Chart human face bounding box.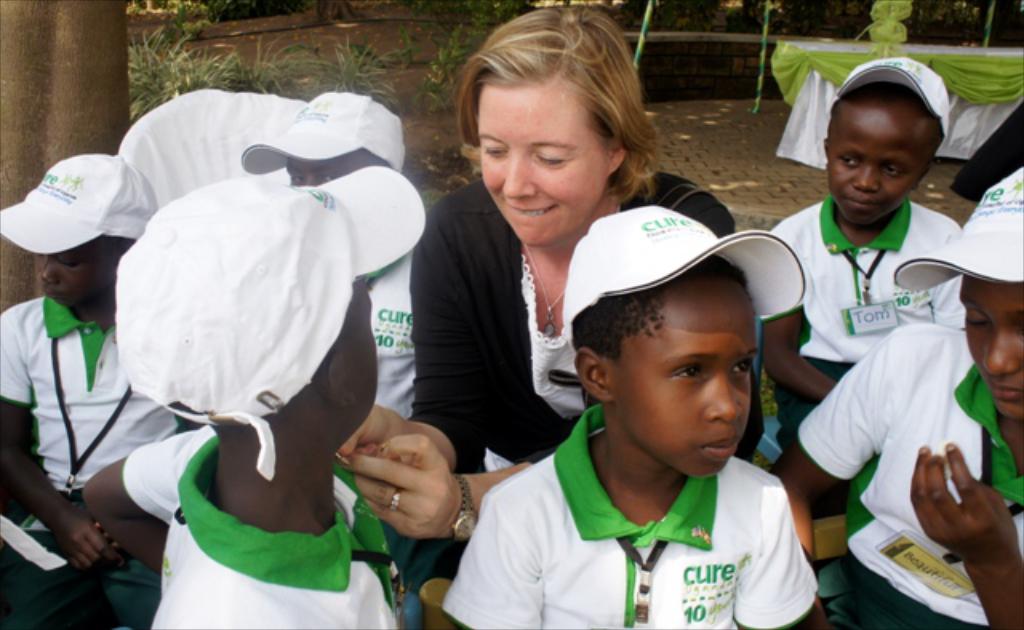
Charted: select_region(286, 149, 382, 193).
